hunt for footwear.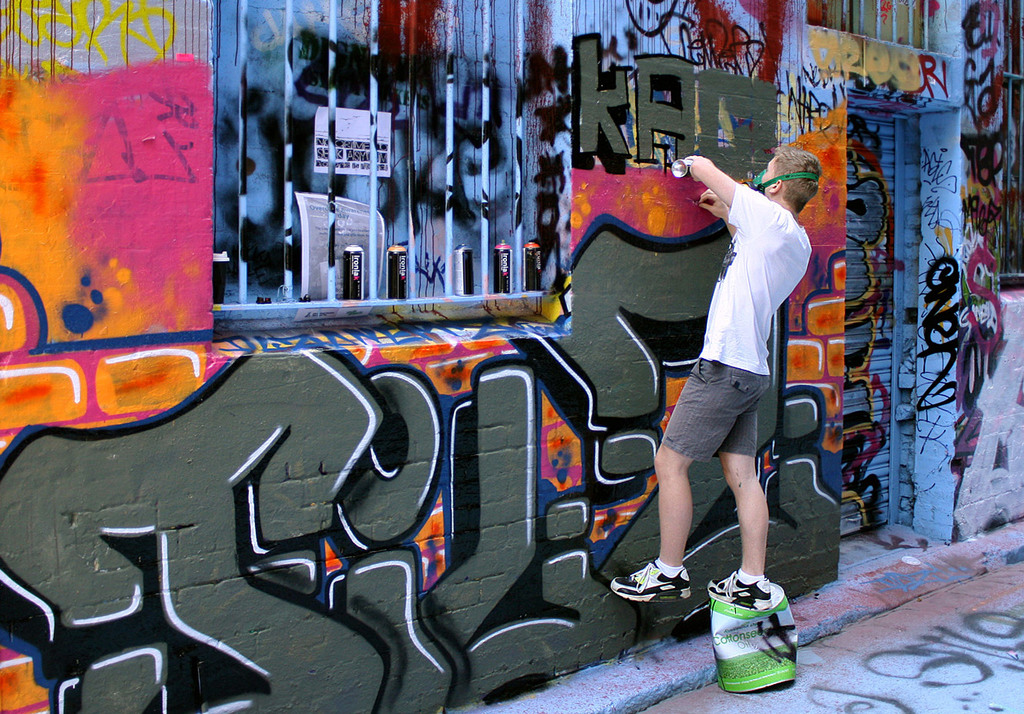
Hunted down at Rect(612, 561, 686, 596).
